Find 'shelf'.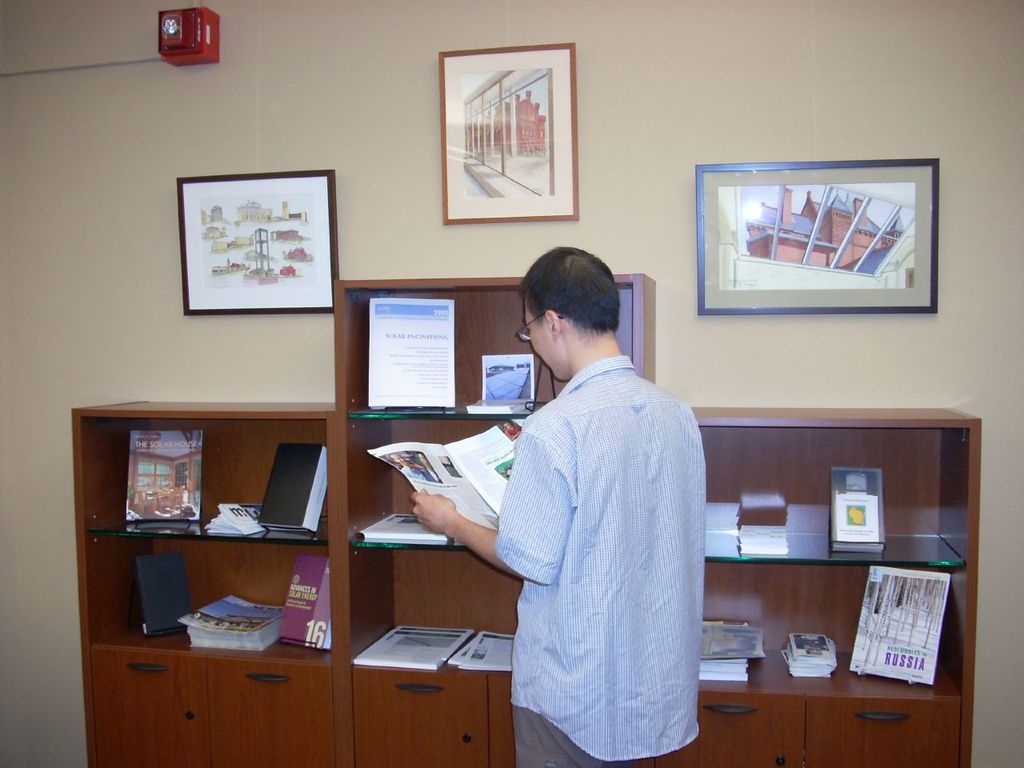
[x1=698, y1=422, x2=974, y2=702].
